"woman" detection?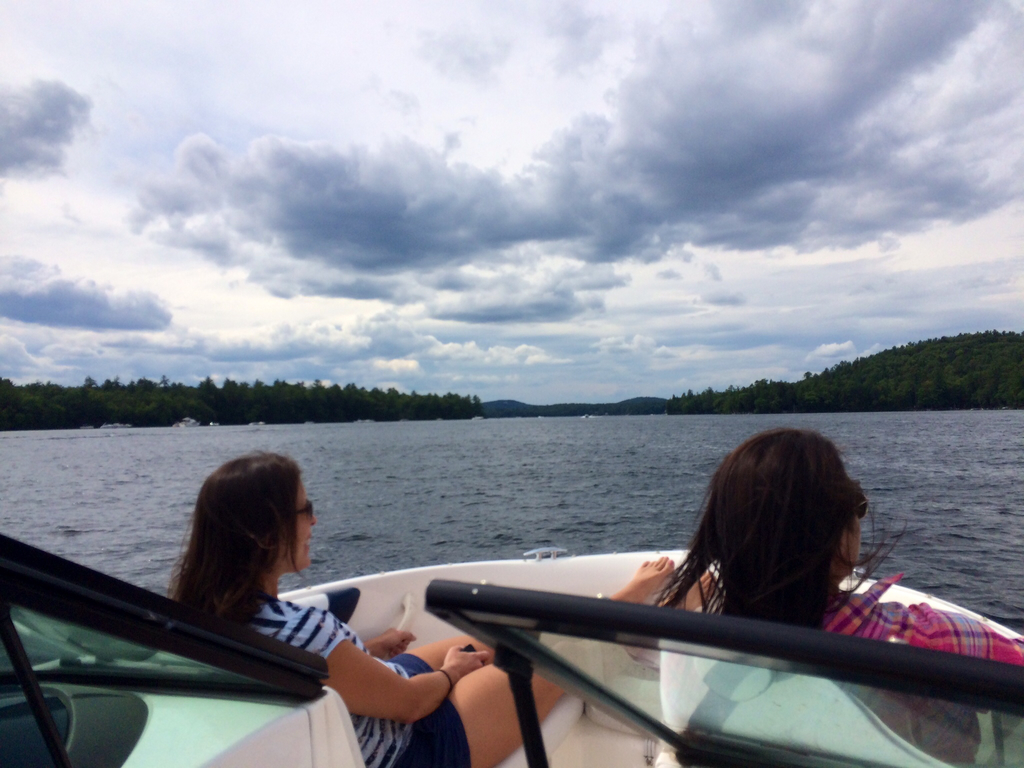
<bbox>161, 443, 710, 767</bbox>
